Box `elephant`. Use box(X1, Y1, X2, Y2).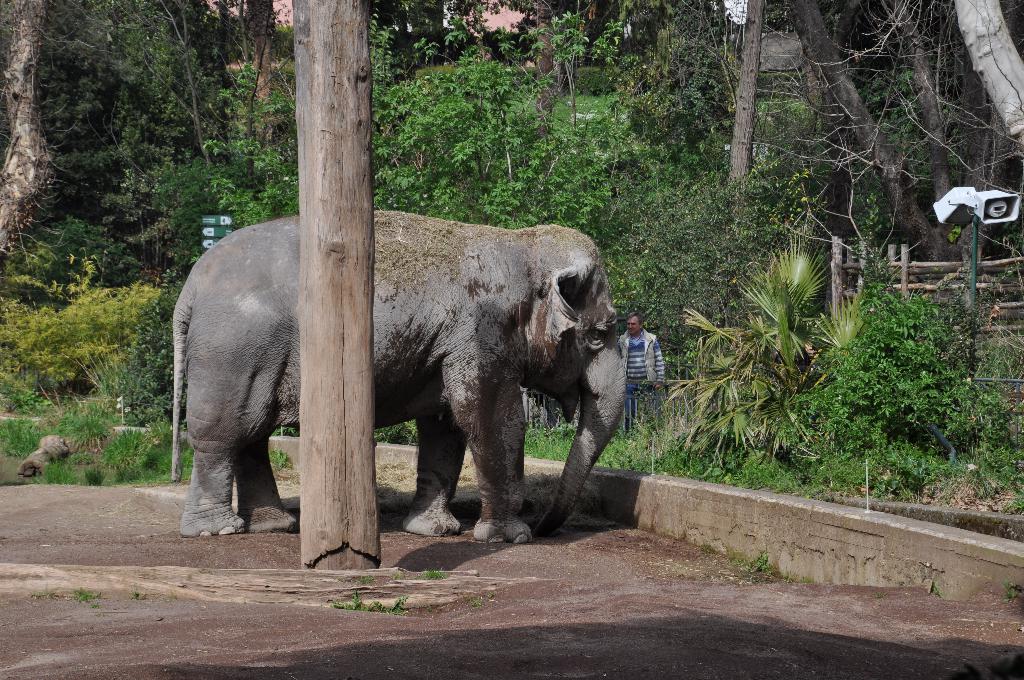
box(166, 211, 630, 546).
